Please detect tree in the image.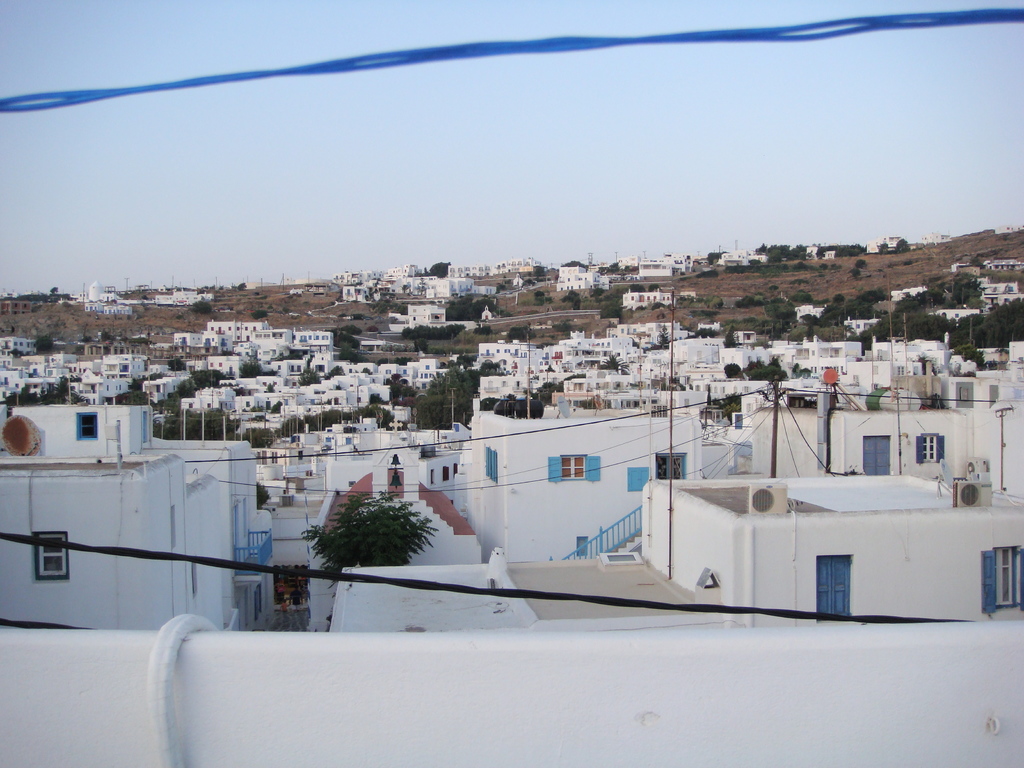
(x1=504, y1=325, x2=540, y2=344).
